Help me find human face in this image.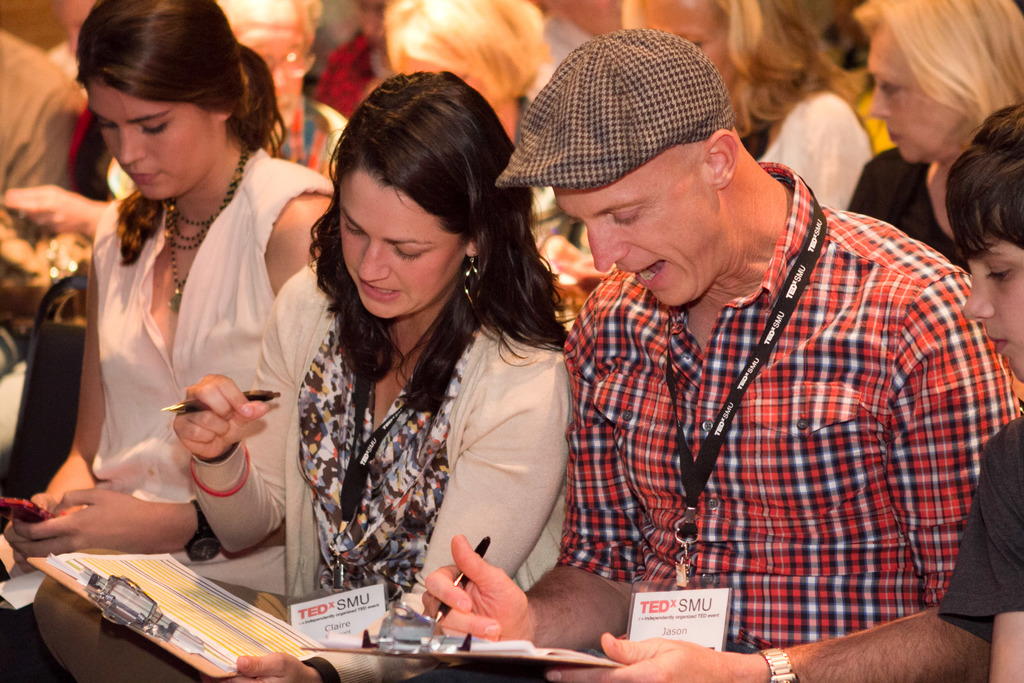
Found it: 556,180,730,308.
